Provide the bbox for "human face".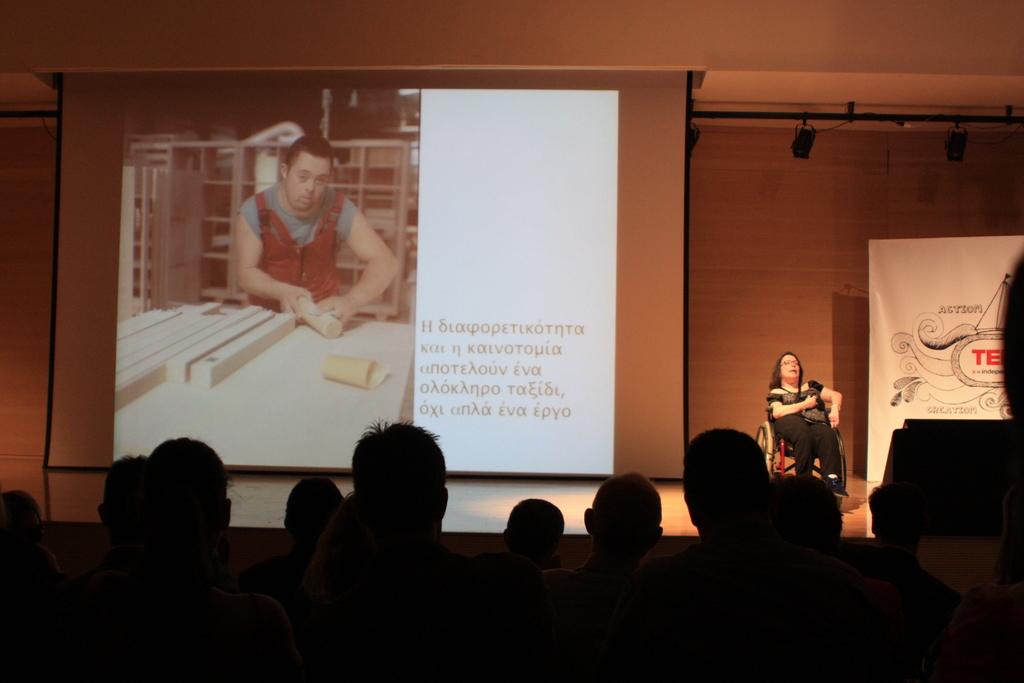
pyautogui.locateOnScreen(778, 355, 798, 378).
